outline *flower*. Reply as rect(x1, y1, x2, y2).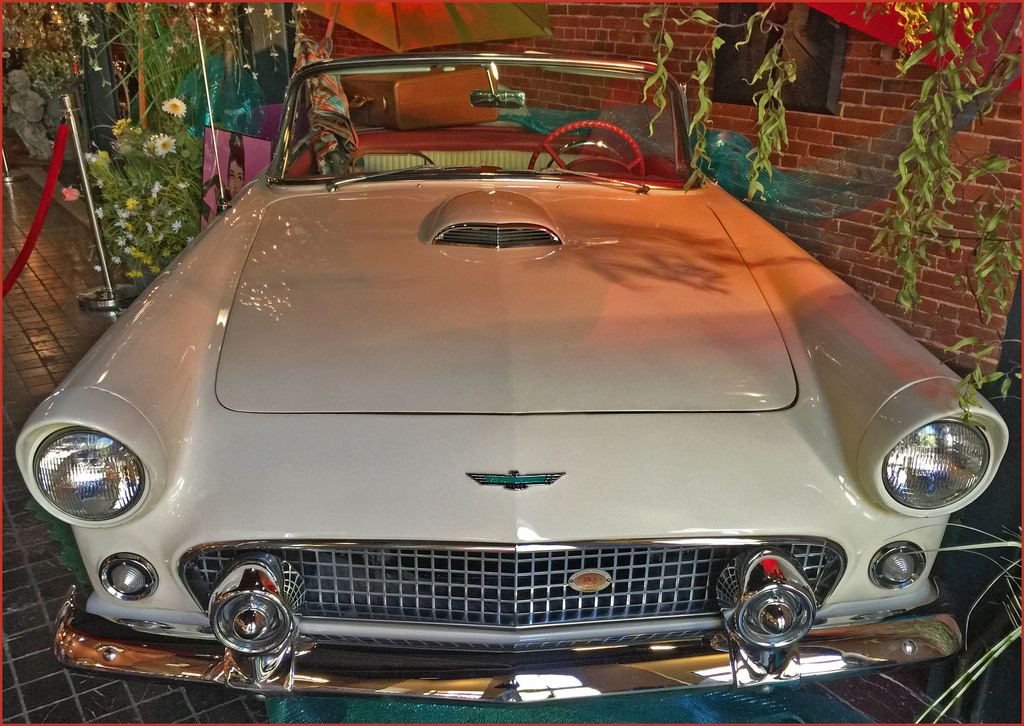
rect(93, 205, 105, 223).
